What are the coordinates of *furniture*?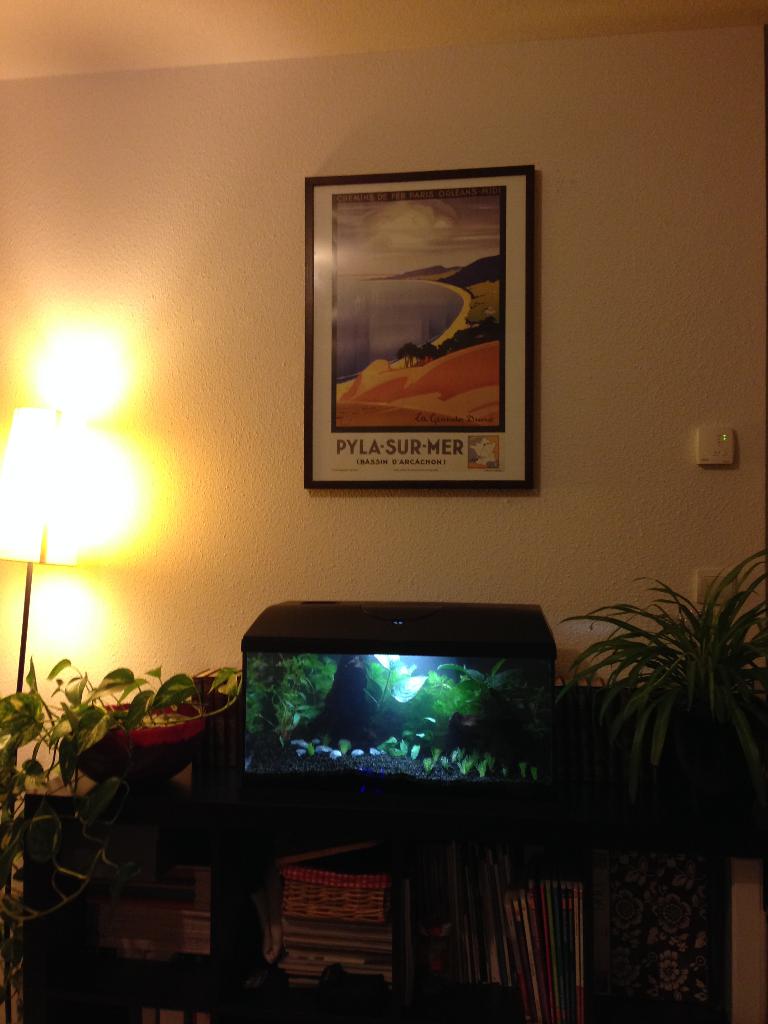
(24,766,611,1023).
